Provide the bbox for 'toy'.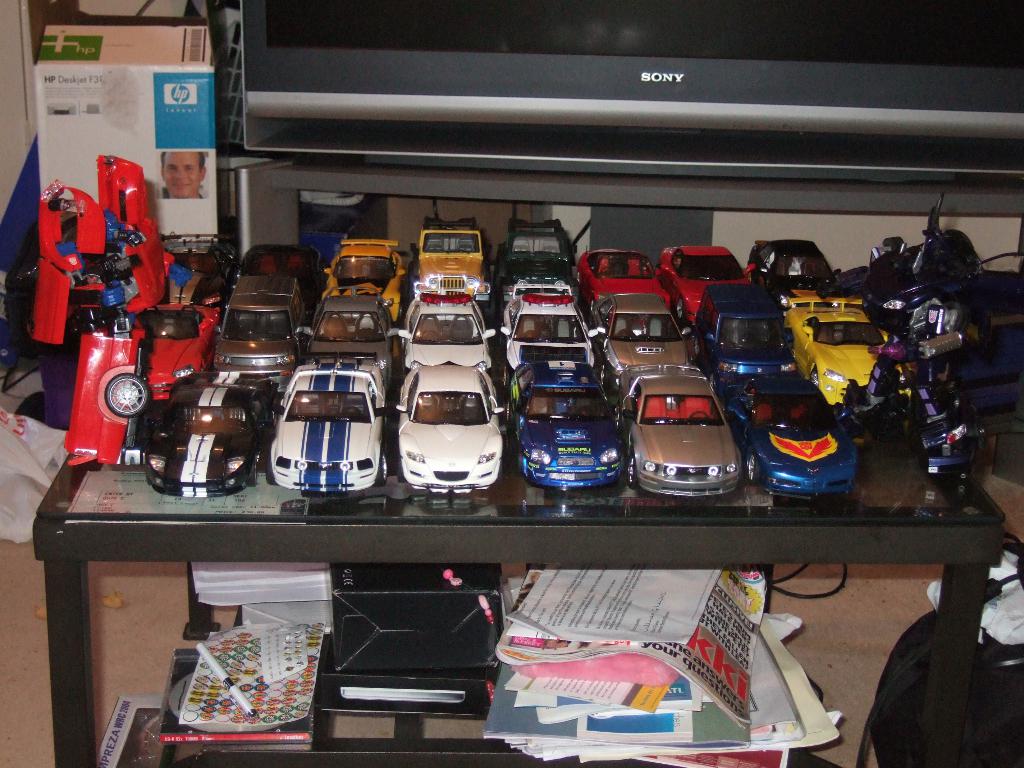
pyautogui.locateOnScreen(65, 300, 156, 477).
